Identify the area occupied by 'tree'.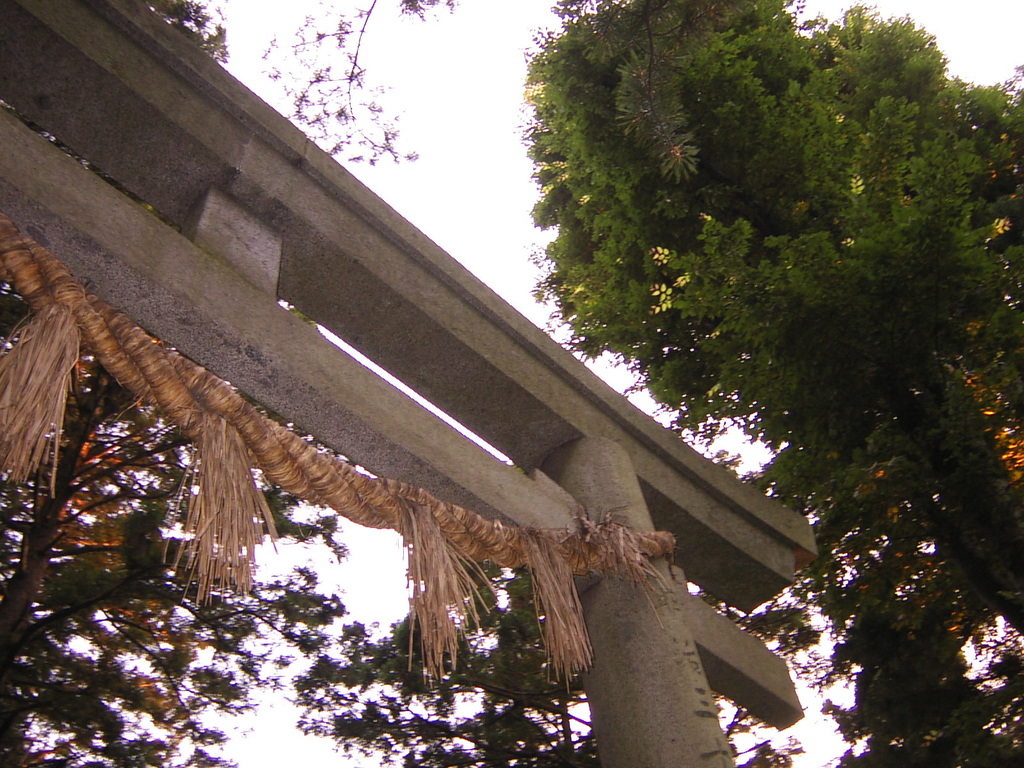
Area: 288 556 825 767.
